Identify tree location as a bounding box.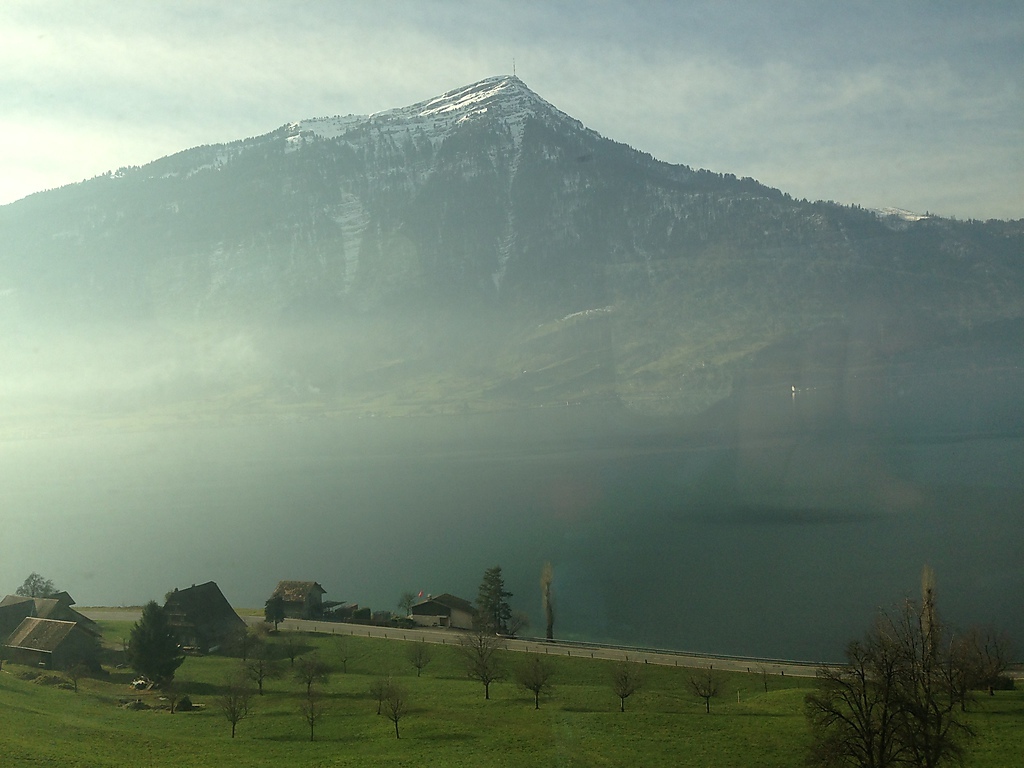
612,656,641,717.
